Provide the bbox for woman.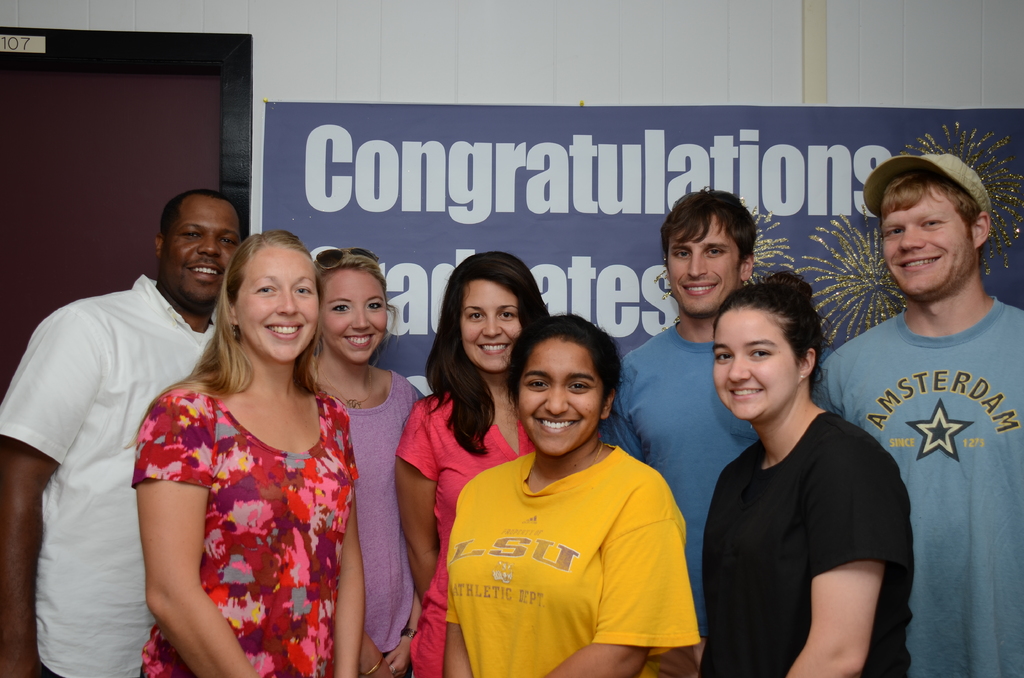
locate(303, 244, 428, 677).
